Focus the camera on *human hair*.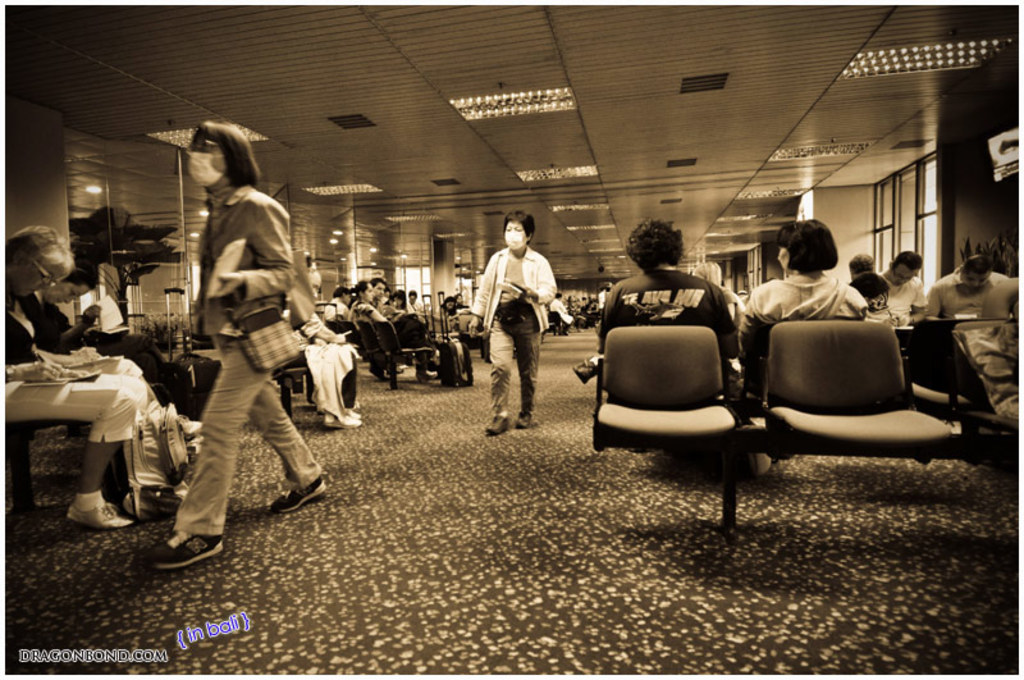
Focus region: [left=4, top=224, right=74, bottom=280].
